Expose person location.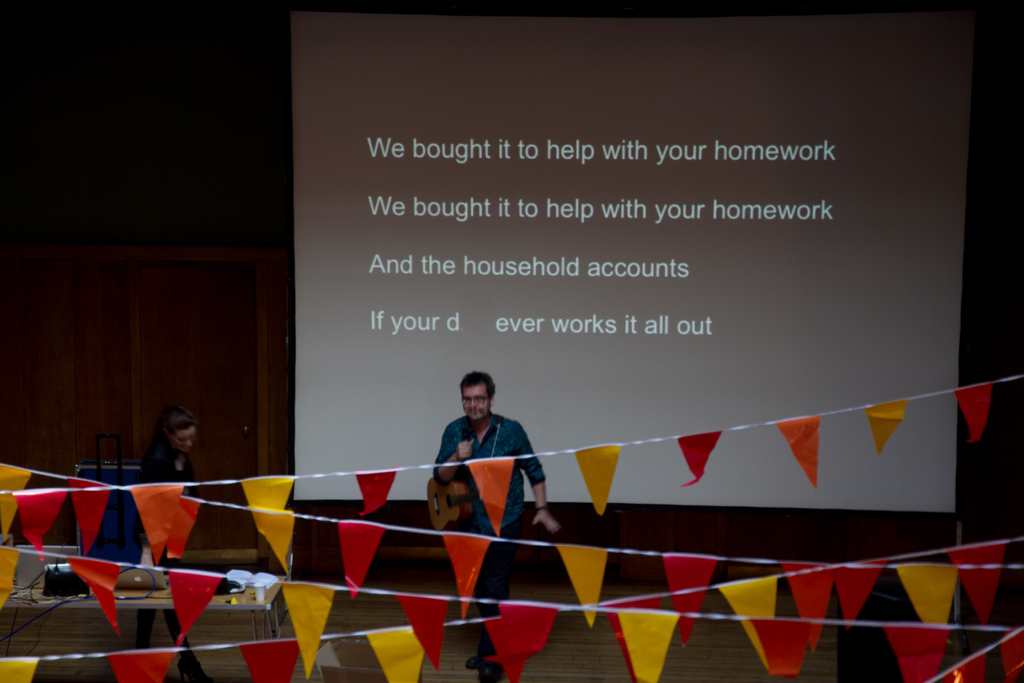
Exposed at locate(433, 370, 562, 682).
